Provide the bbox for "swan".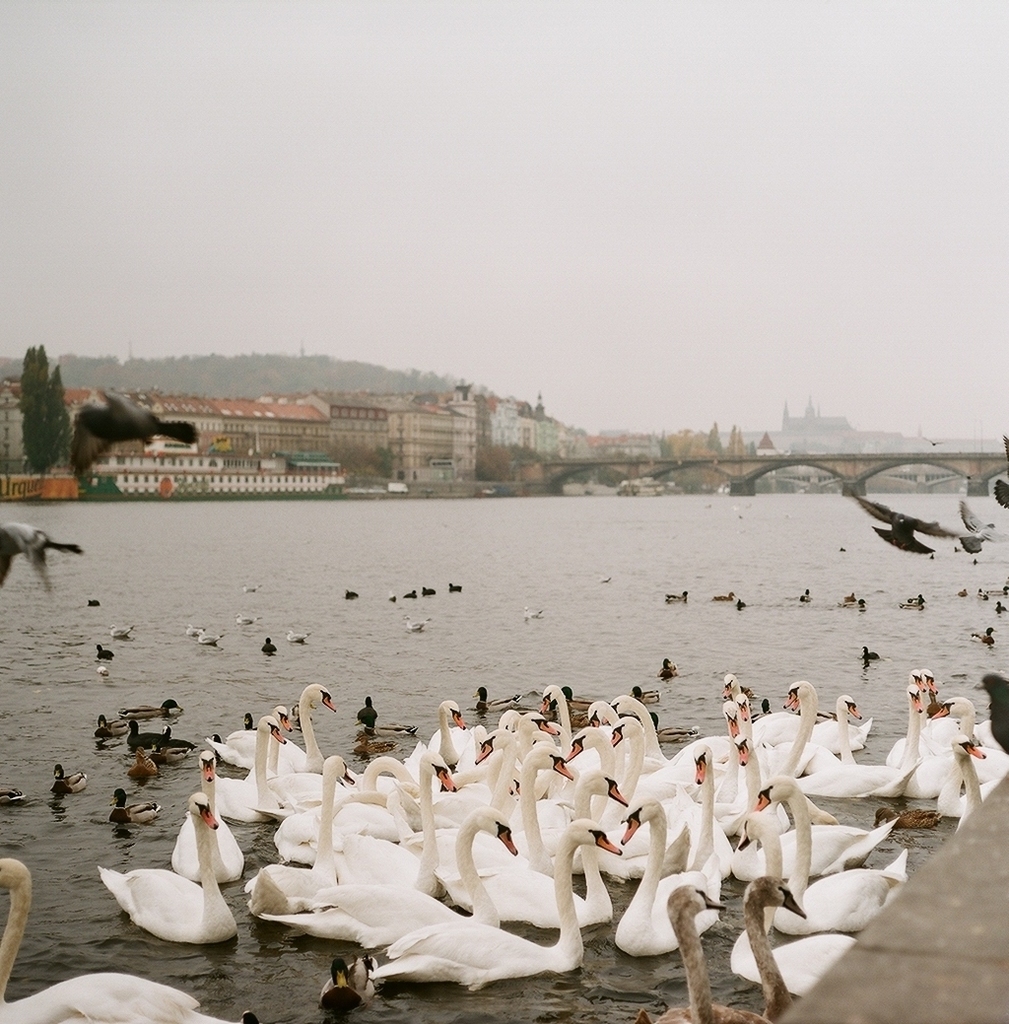
[398,586,416,597].
